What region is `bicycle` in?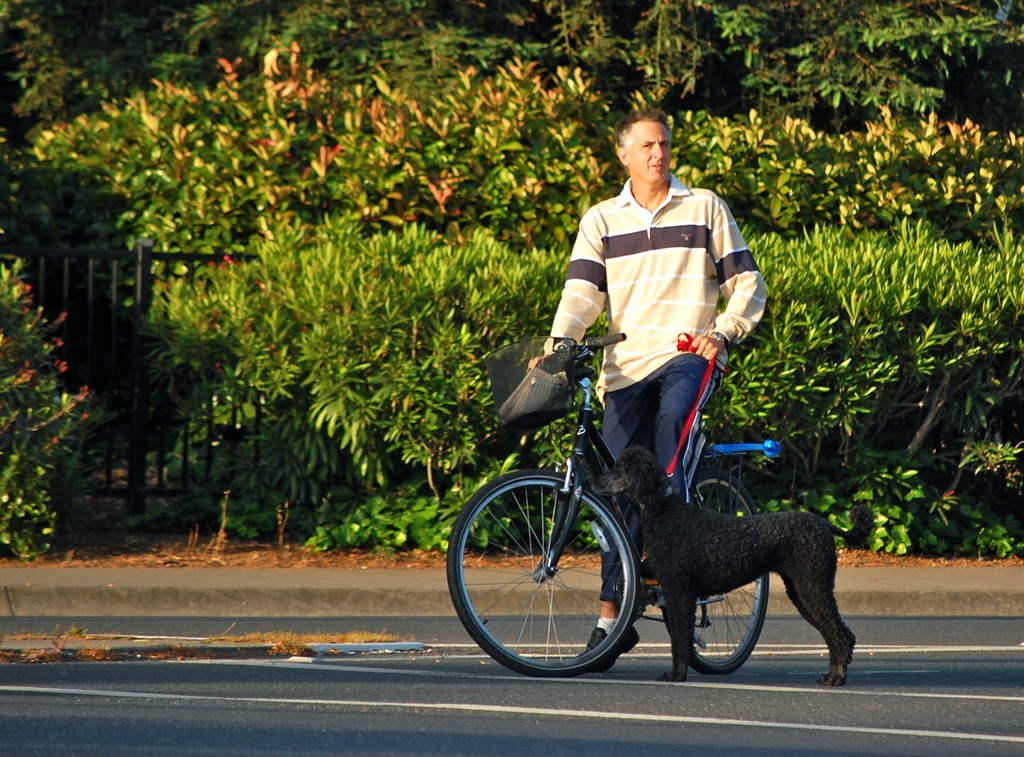
[left=438, top=337, right=871, bottom=696].
